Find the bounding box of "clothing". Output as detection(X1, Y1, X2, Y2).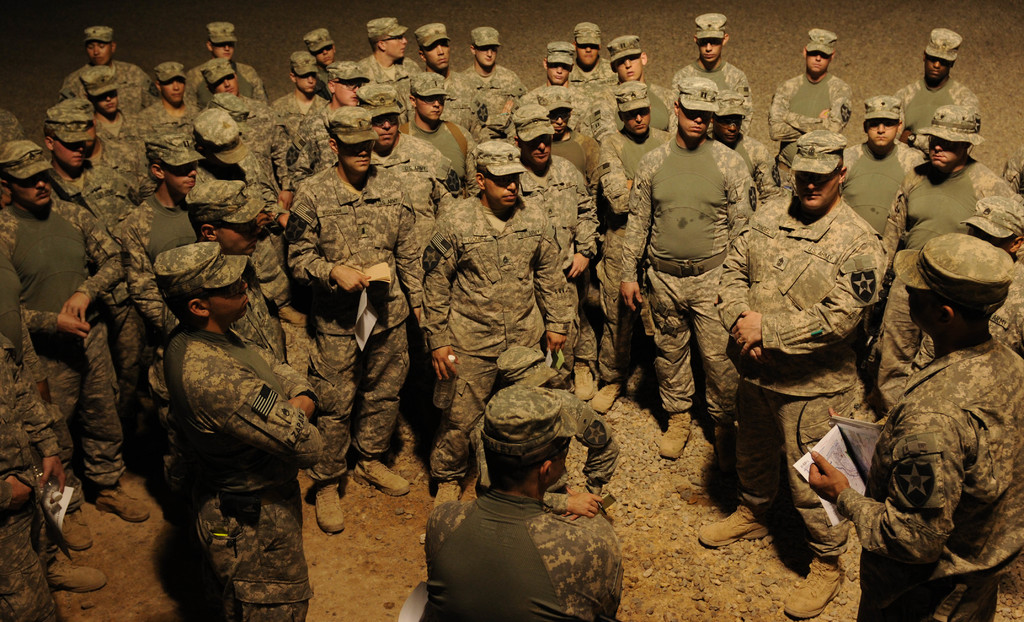
detection(145, 273, 348, 612).
